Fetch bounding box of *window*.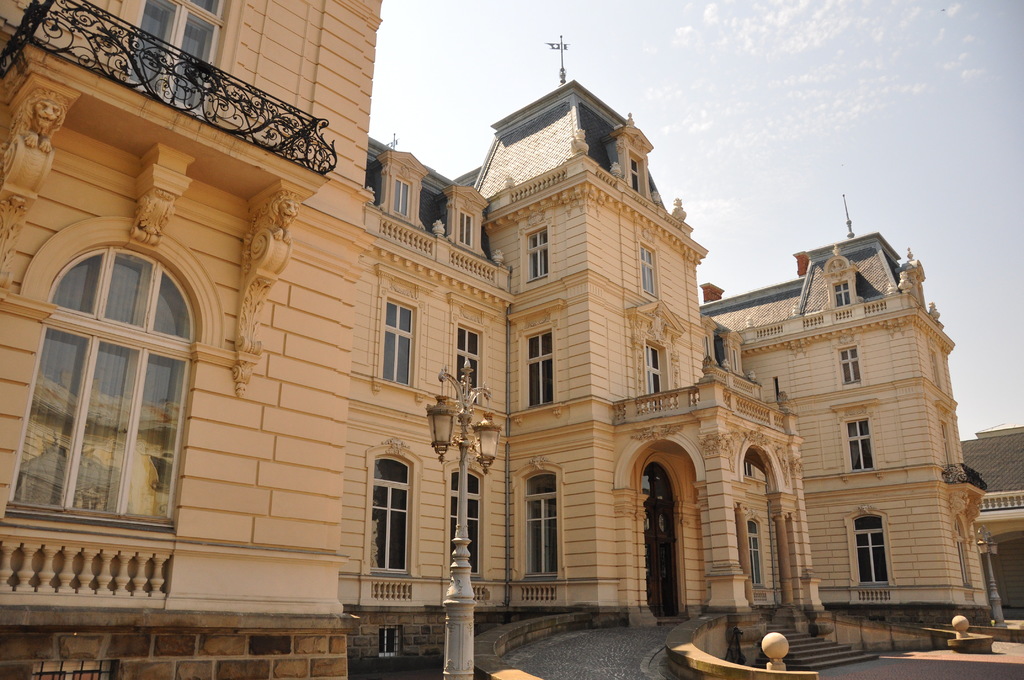
Bbox: bbox=[838, 344, 863, 386].
